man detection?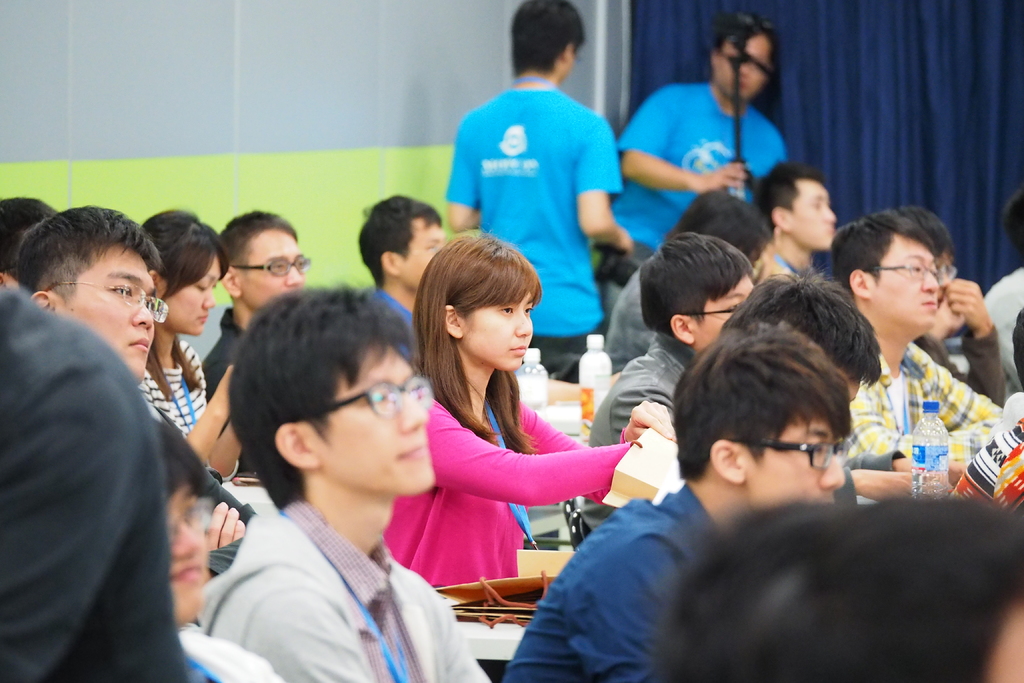
bbox=[438, 0, 634, 384]
